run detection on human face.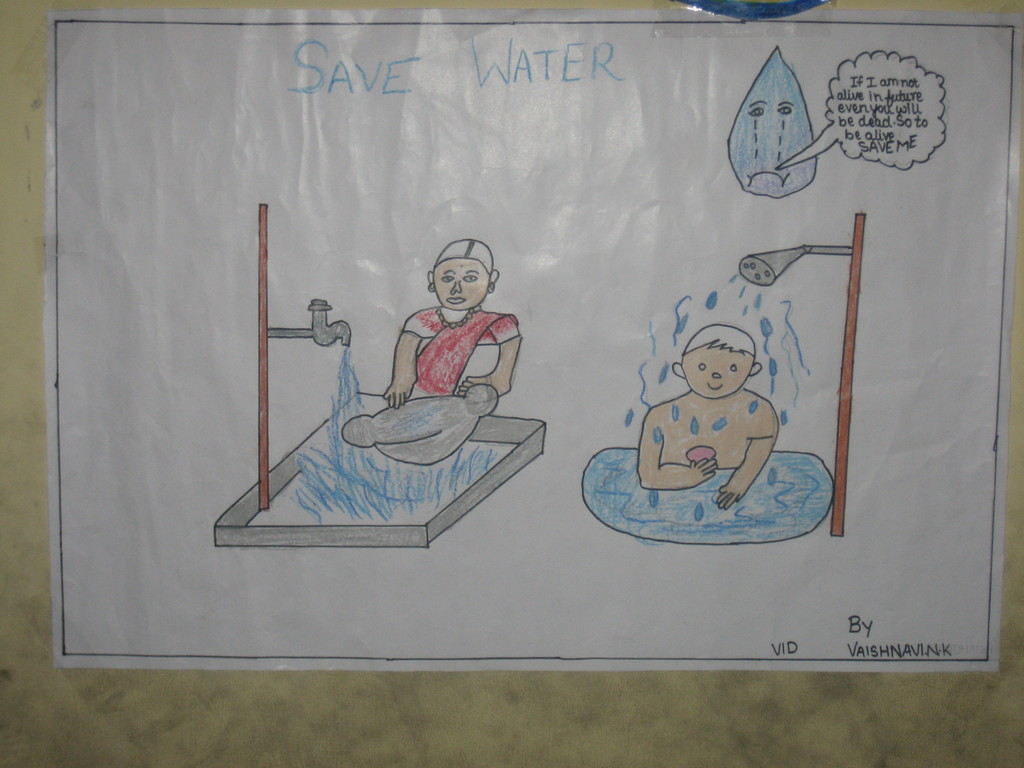
Result: [435, 257, 490, 312].
